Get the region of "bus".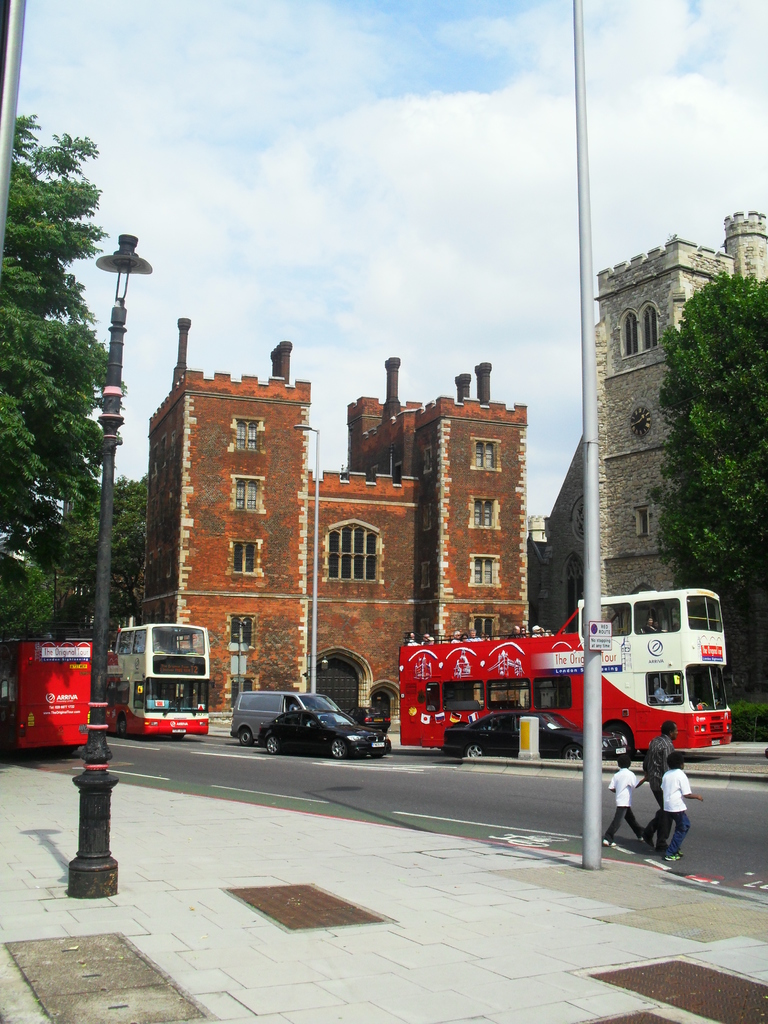
BBox(398, 586, 734, 771).
